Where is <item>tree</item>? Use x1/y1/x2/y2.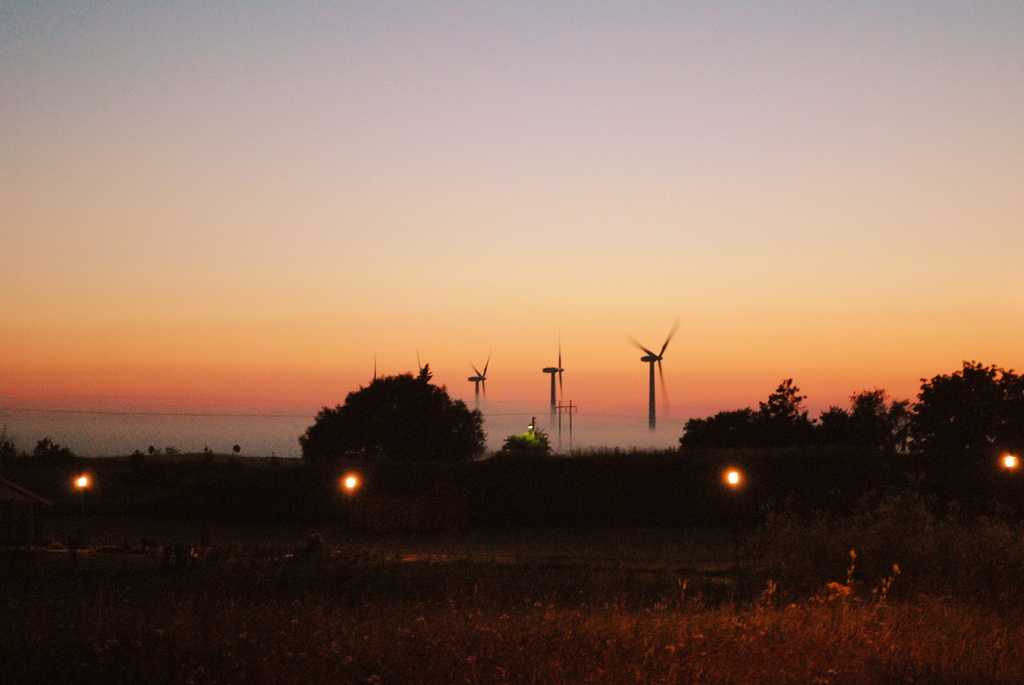
302/370/488/476.
